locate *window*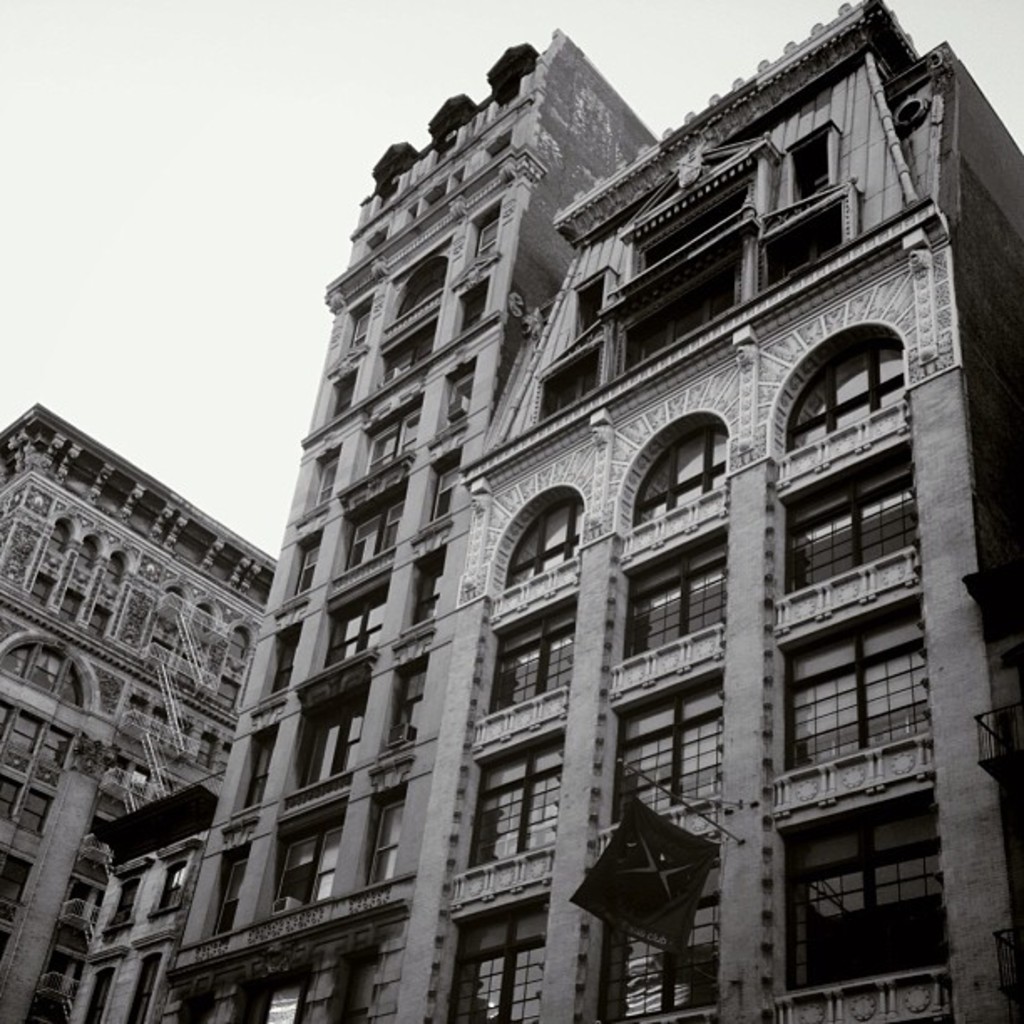
[381, 258, 453, 328]
